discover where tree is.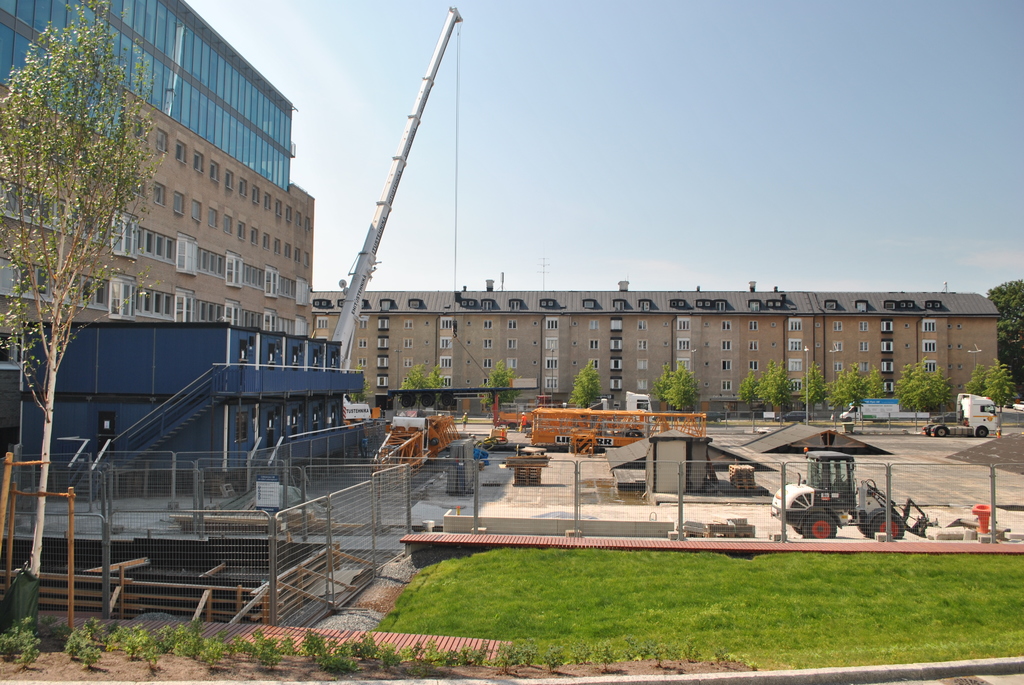
Discovered at pyautogui.locateOnScreen(652, 372, 698, 421).
